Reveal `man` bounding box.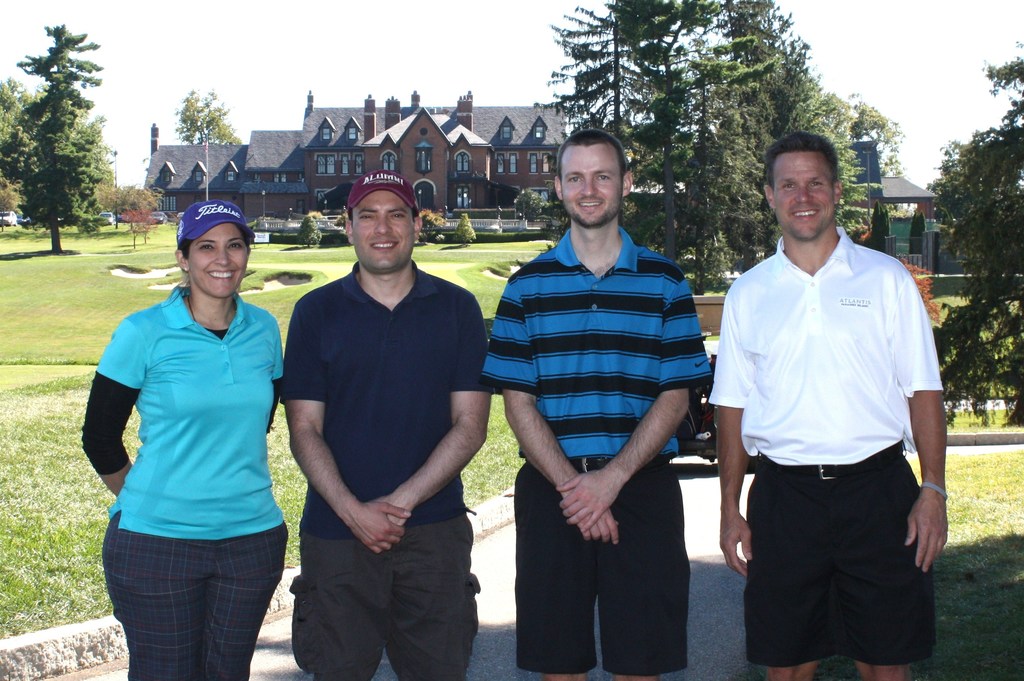
Revealed: box(480, 132, 712, 680).
